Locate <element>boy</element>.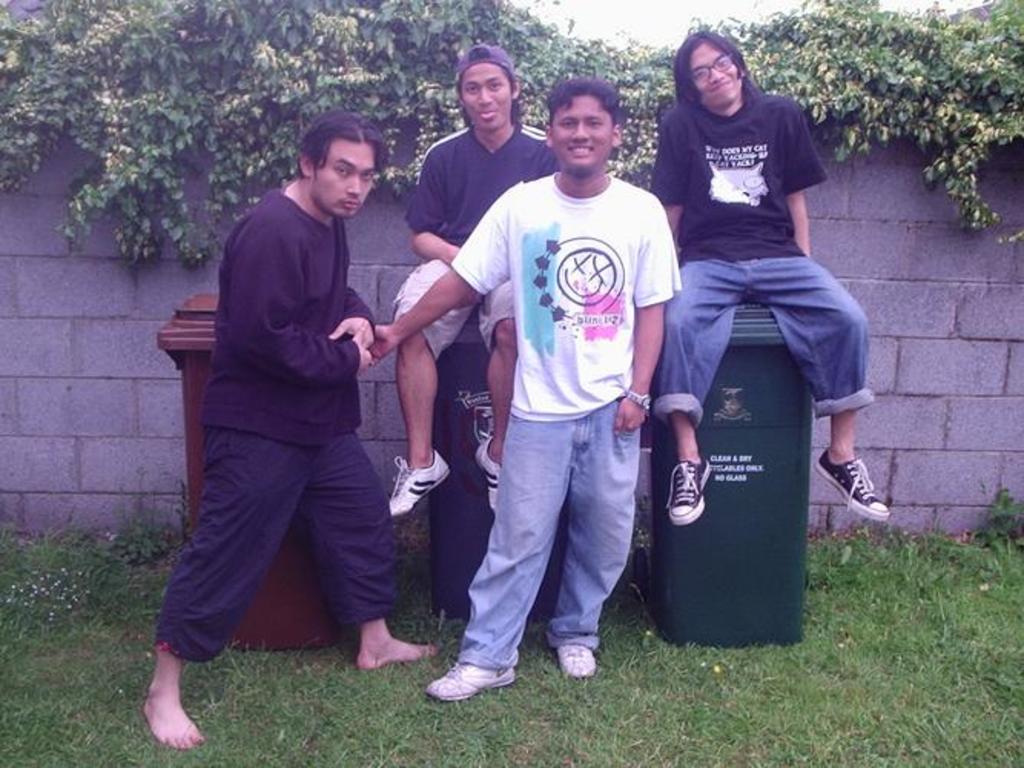
Bounding box: locate(385, 46, 562, 515).
